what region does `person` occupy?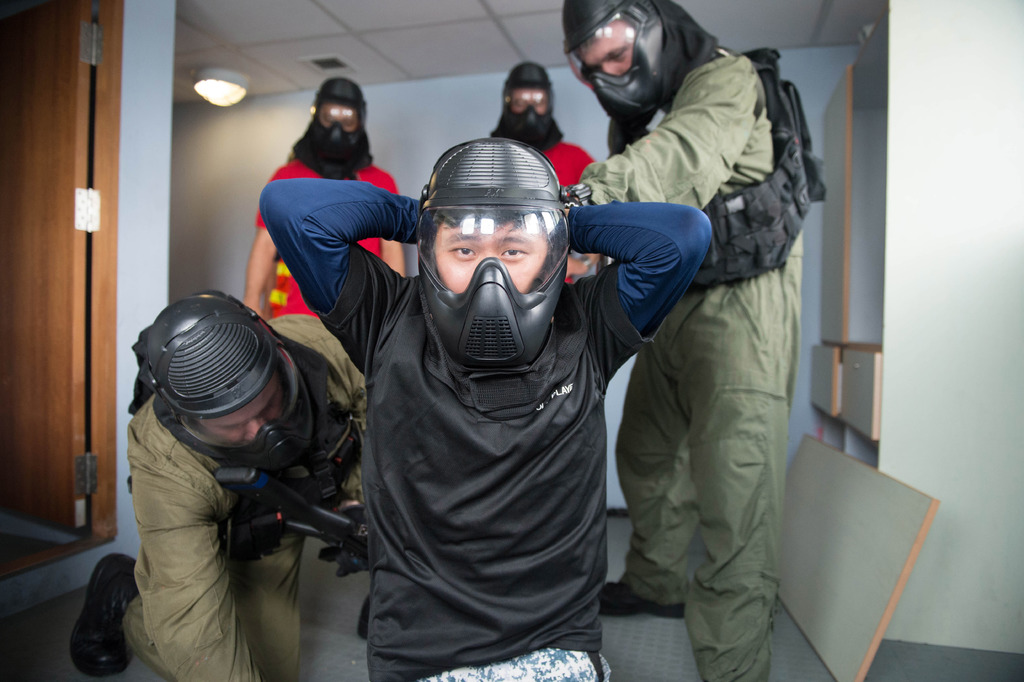
rect(242, 76, 407, 325).
